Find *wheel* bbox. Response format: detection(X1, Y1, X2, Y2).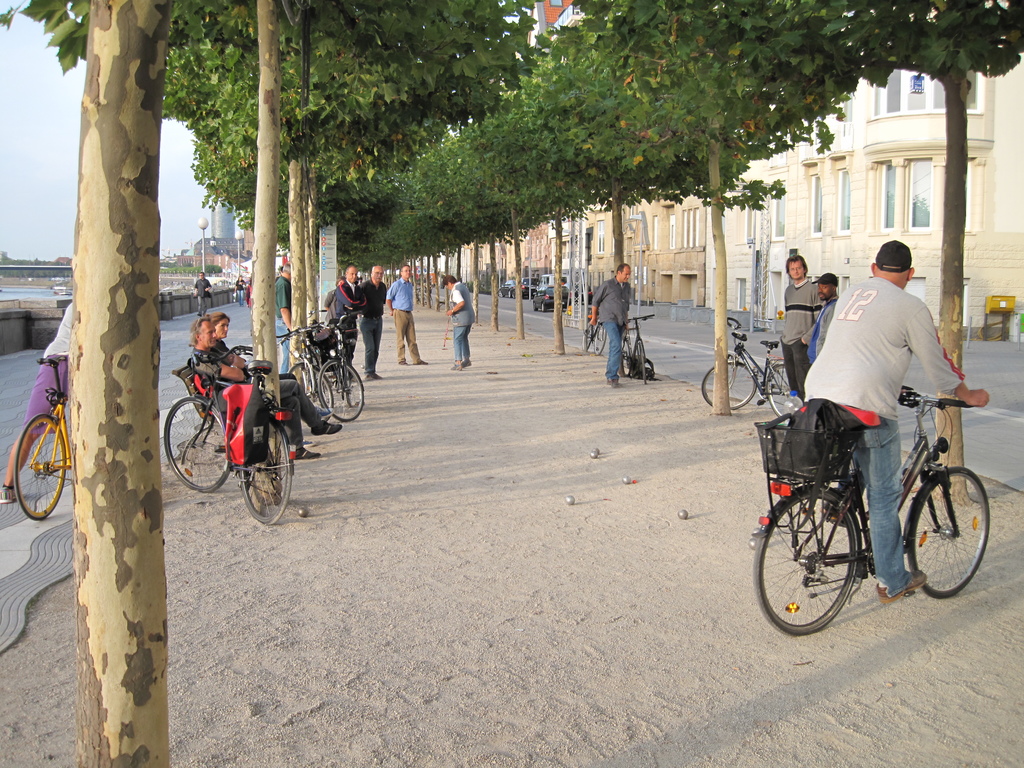
detection(345, 381, 355, 406).
